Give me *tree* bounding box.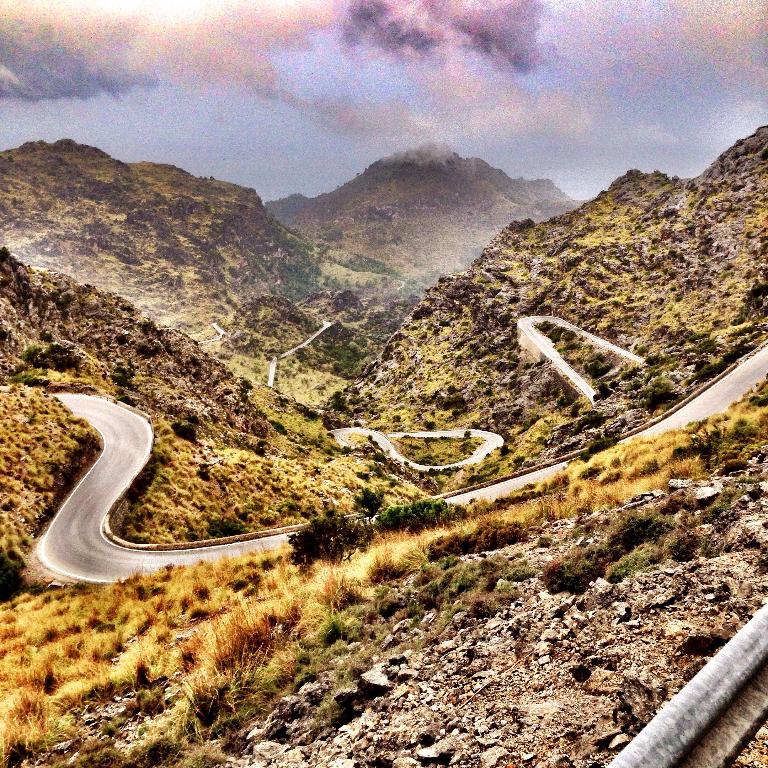
l=292, t=508, r=376, b=570.
